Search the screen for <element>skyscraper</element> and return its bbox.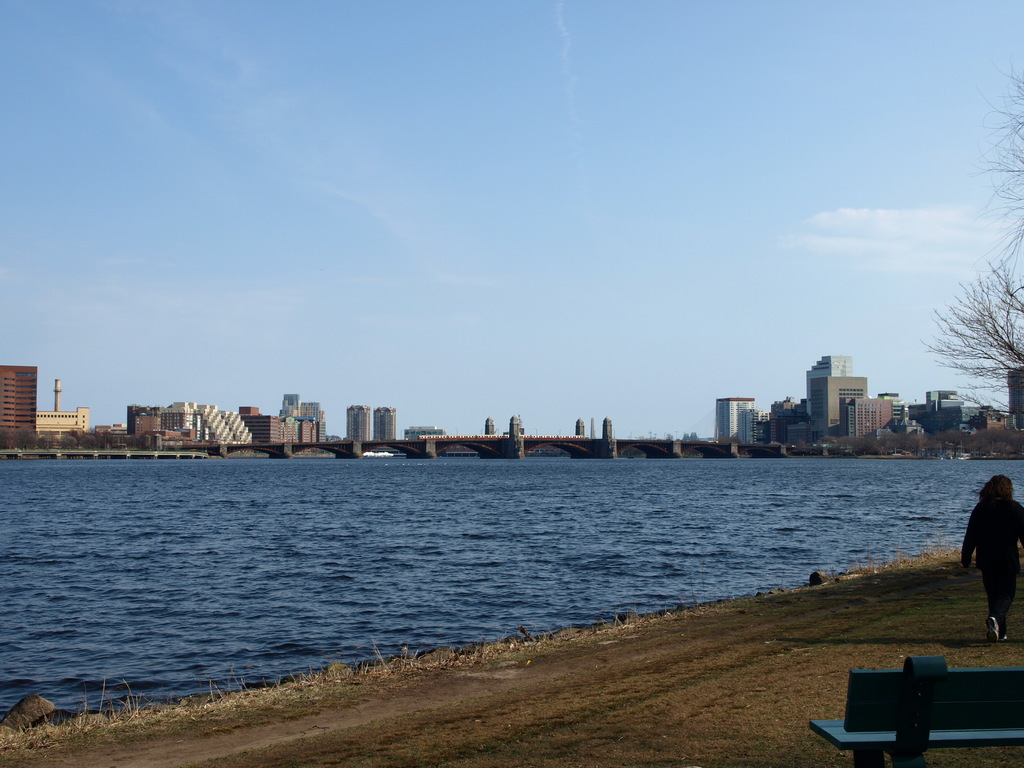
Found: 0,360,86,446.
